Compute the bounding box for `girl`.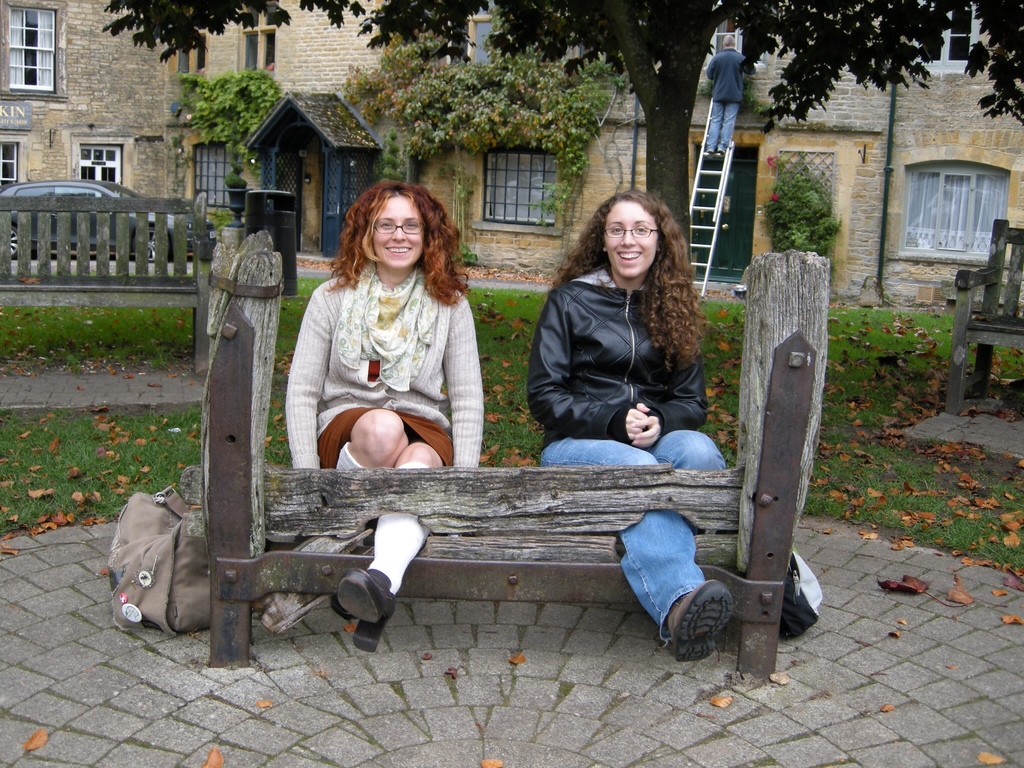
526:188:735:660.
